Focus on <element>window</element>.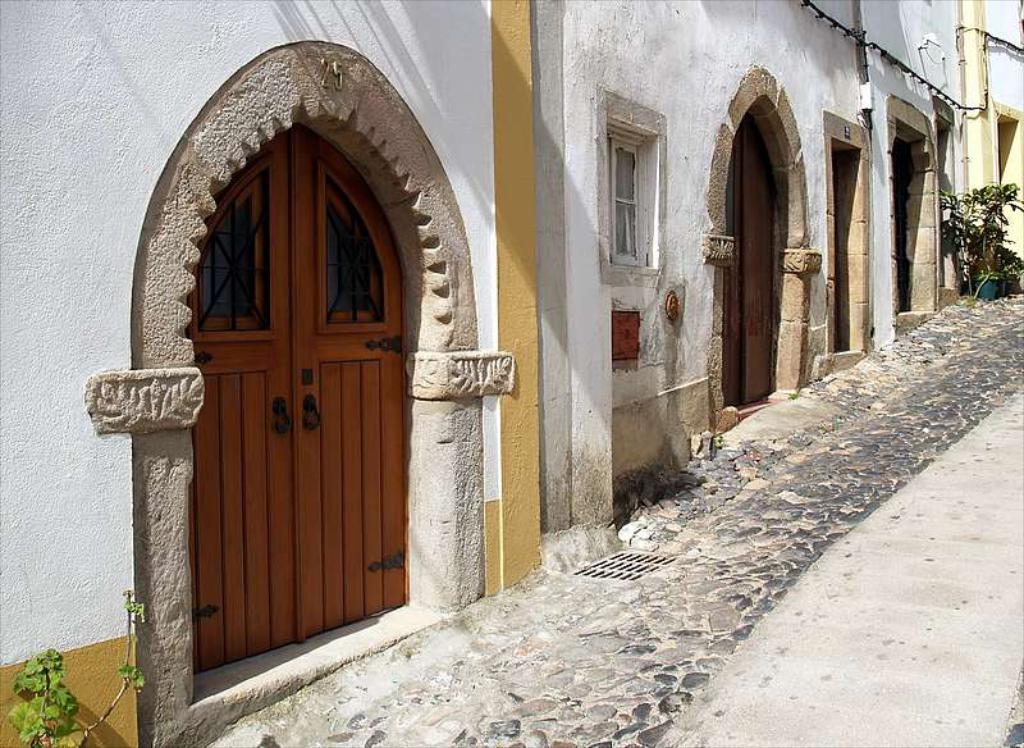
Focused at <box>123,59,431,698</box>.
